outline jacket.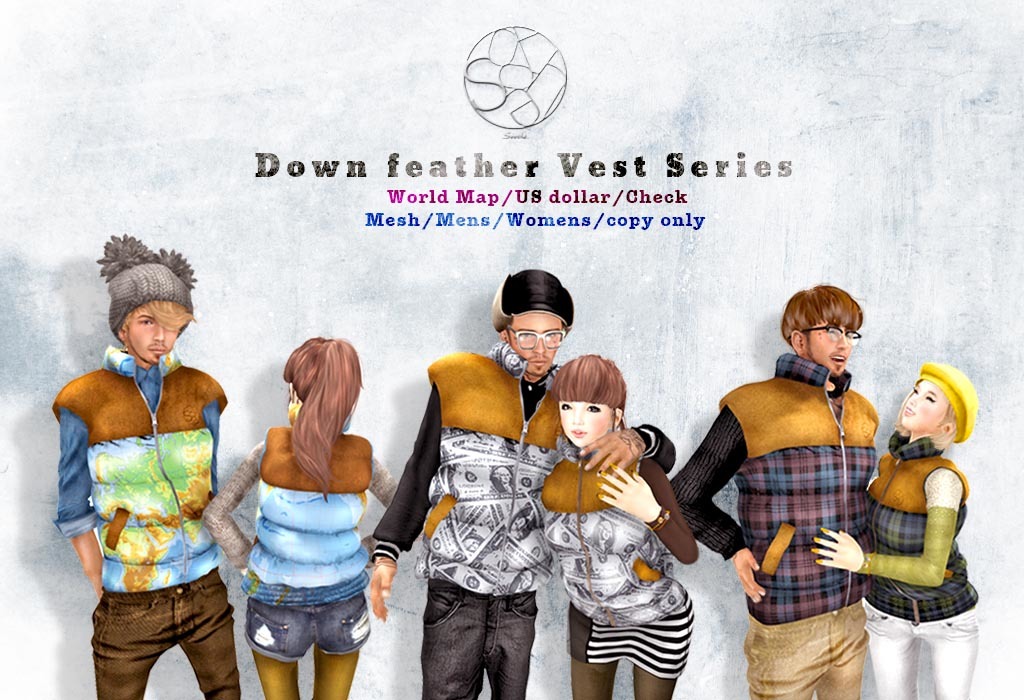
Outline: [418, 339, 571, 605].
